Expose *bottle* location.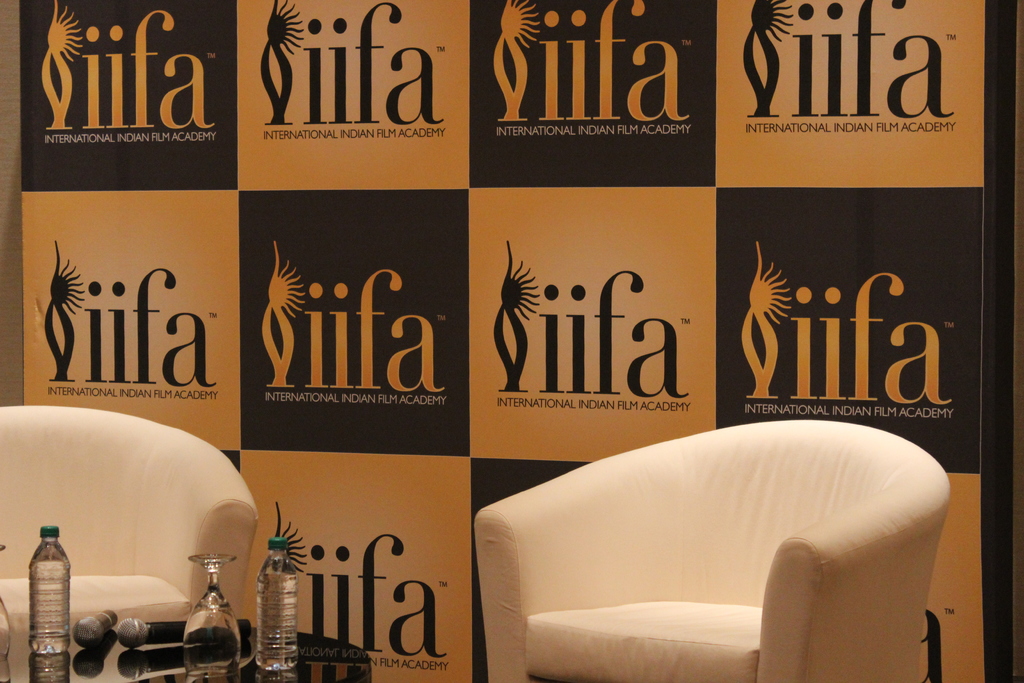
Exposed at [28, 524, 68, 657].
